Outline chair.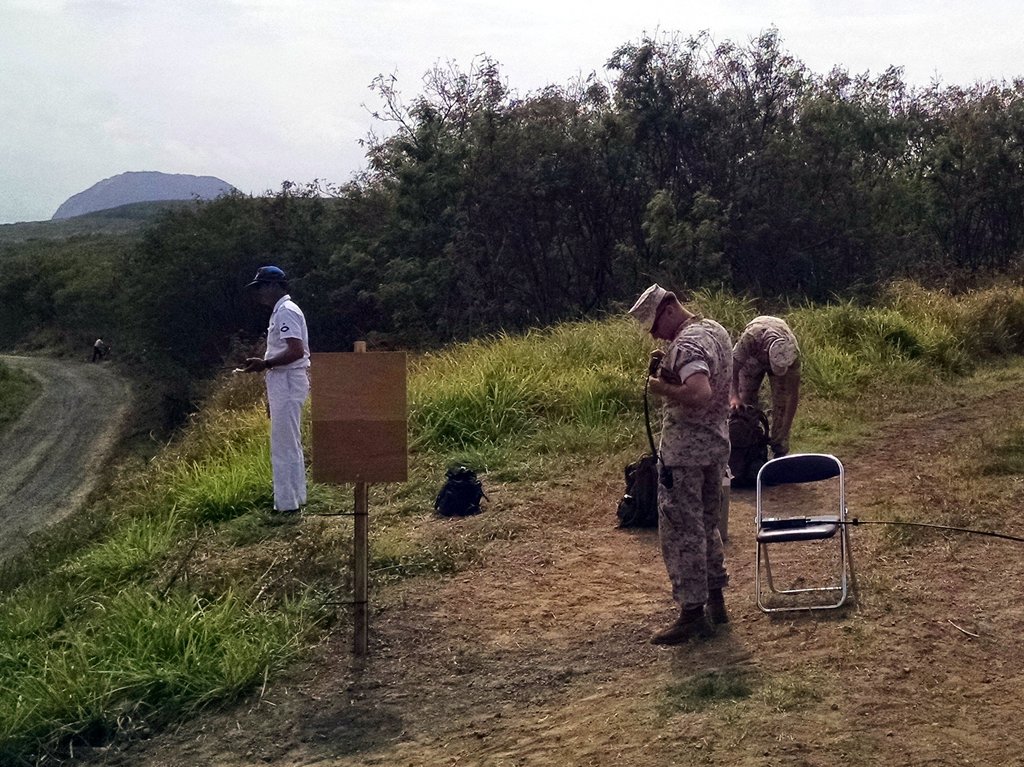
Outline: Rect(758, 439, 870, 633).
